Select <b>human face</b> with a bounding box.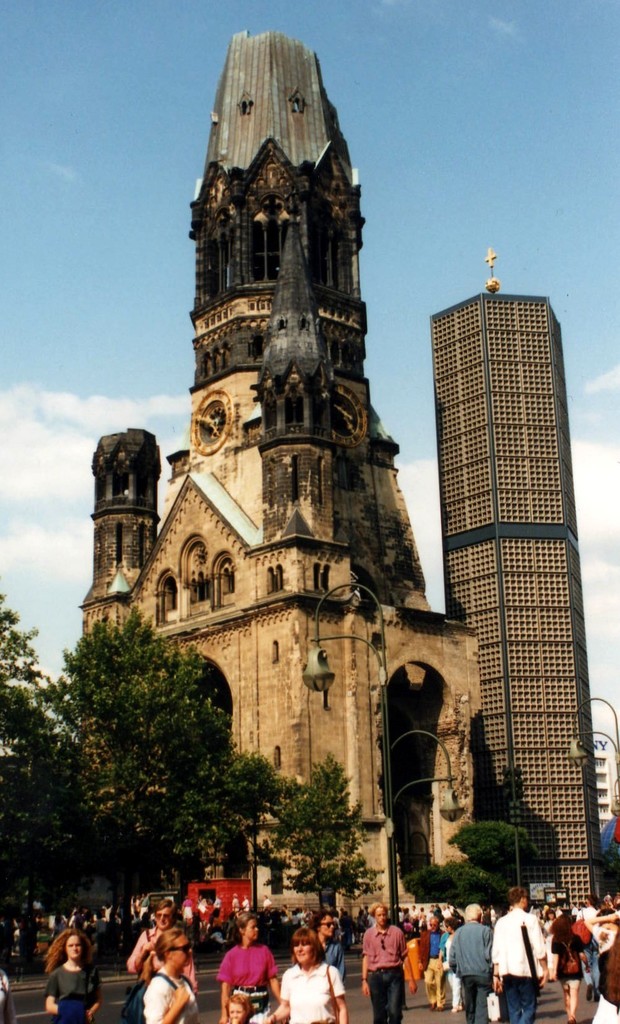
left=372, top=902, right=389, bottom=922.
